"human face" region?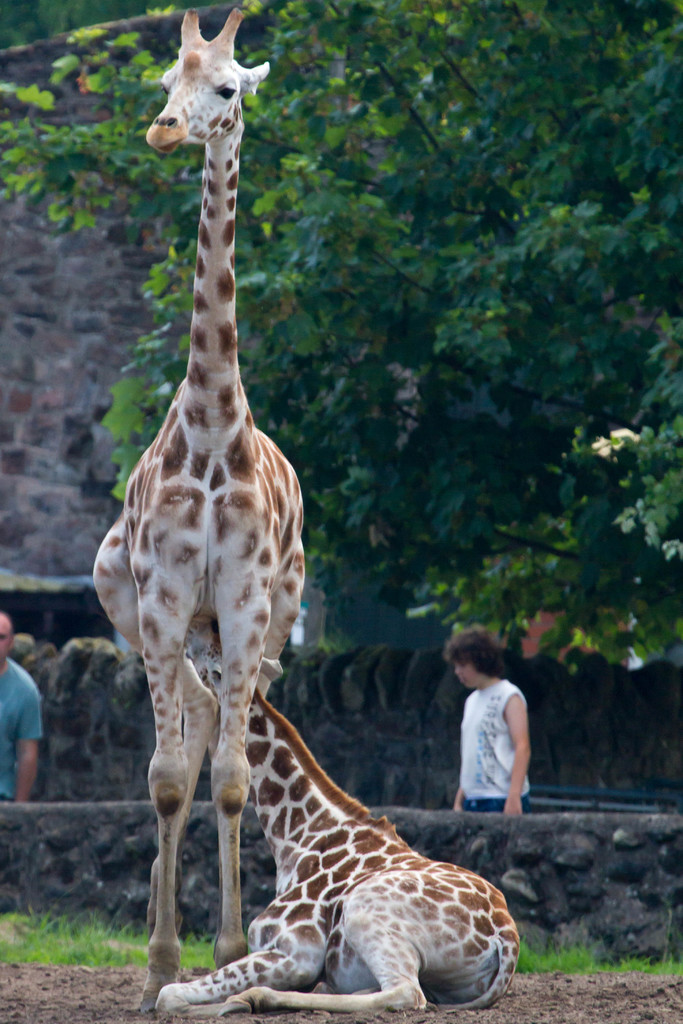
bbox=(0, 604, 14, 652)
